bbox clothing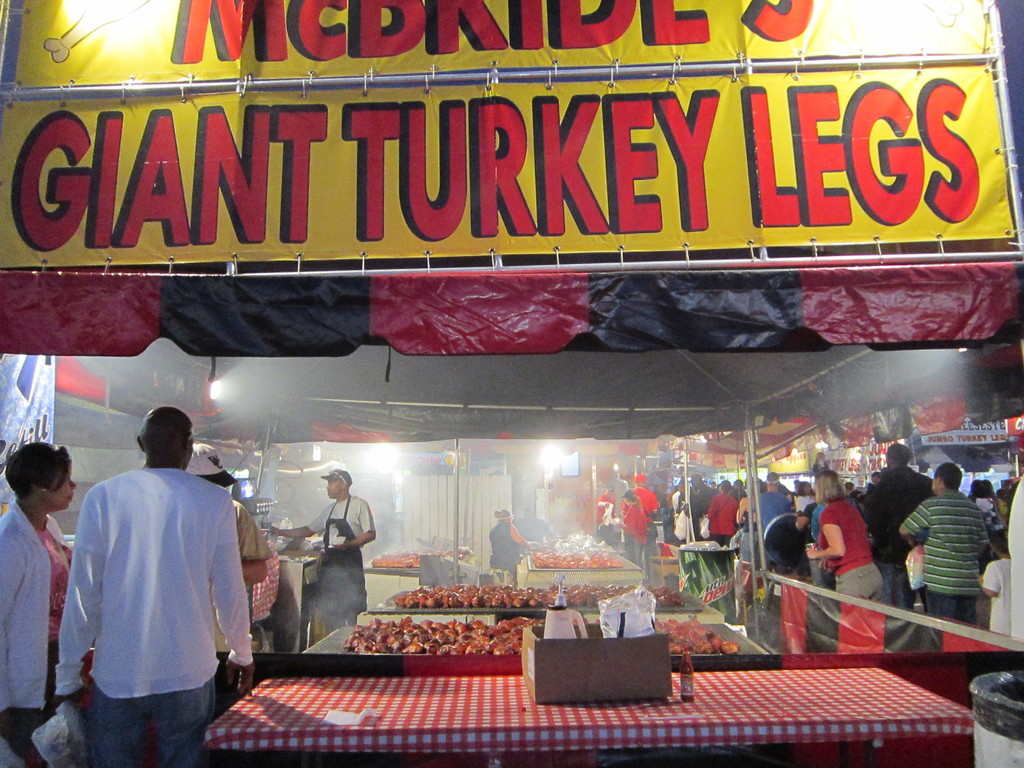
x1=0 y1=497 x2=73 y2=752
